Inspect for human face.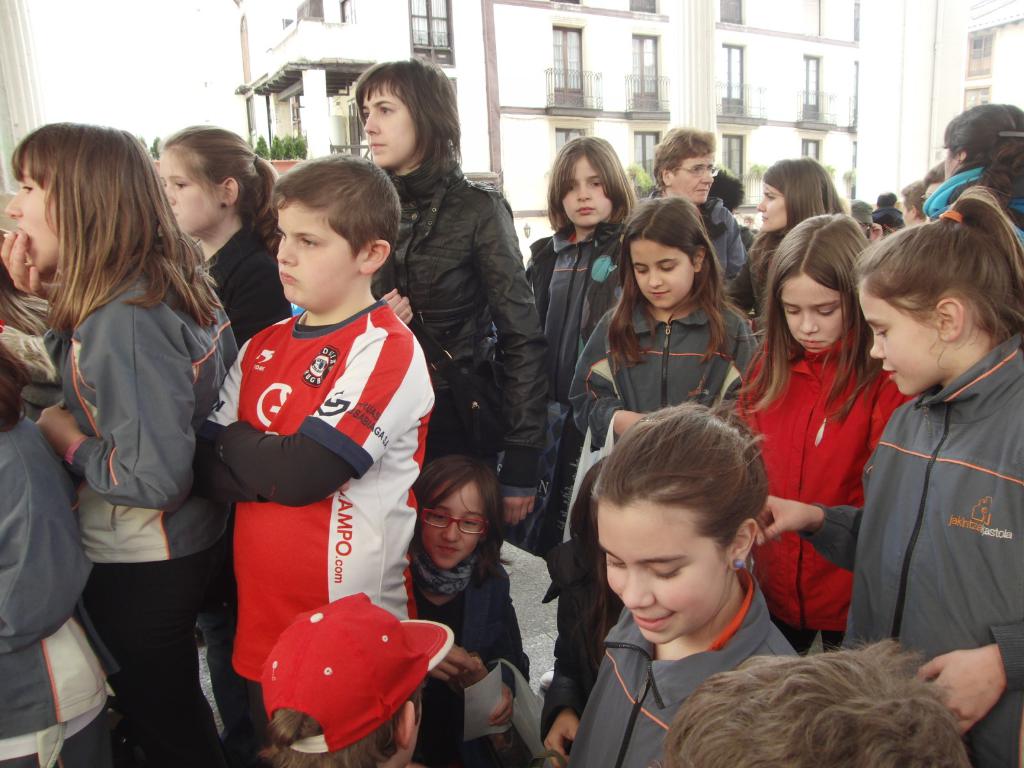
Inspection: box=[421, 477, 483, 569].
